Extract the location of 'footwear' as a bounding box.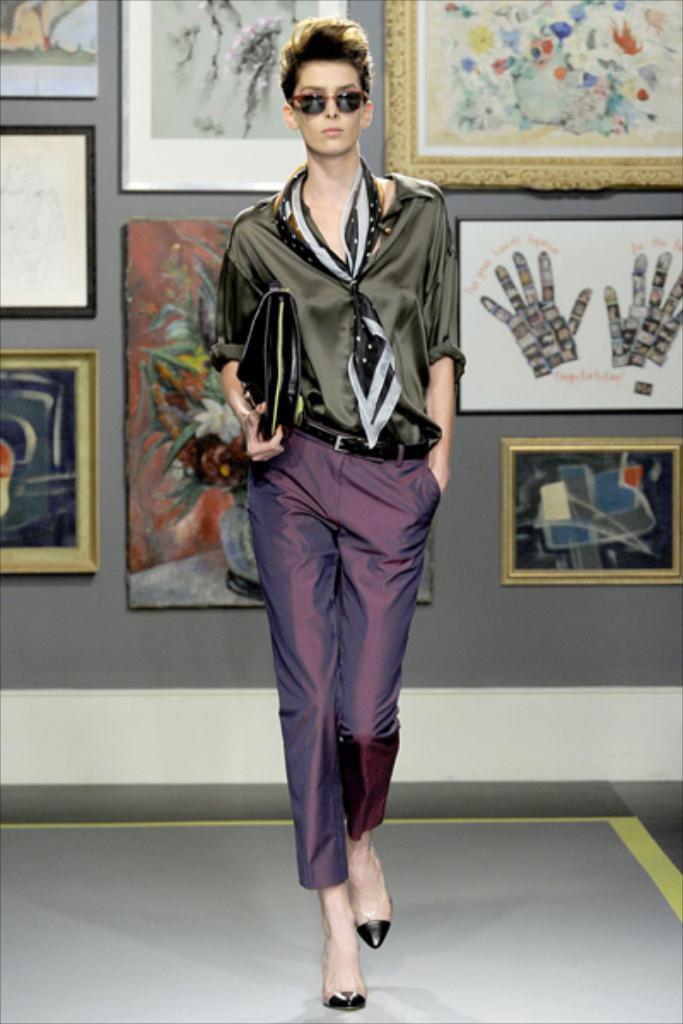
x1=316, y1=942, x2=371, y2=1014.
